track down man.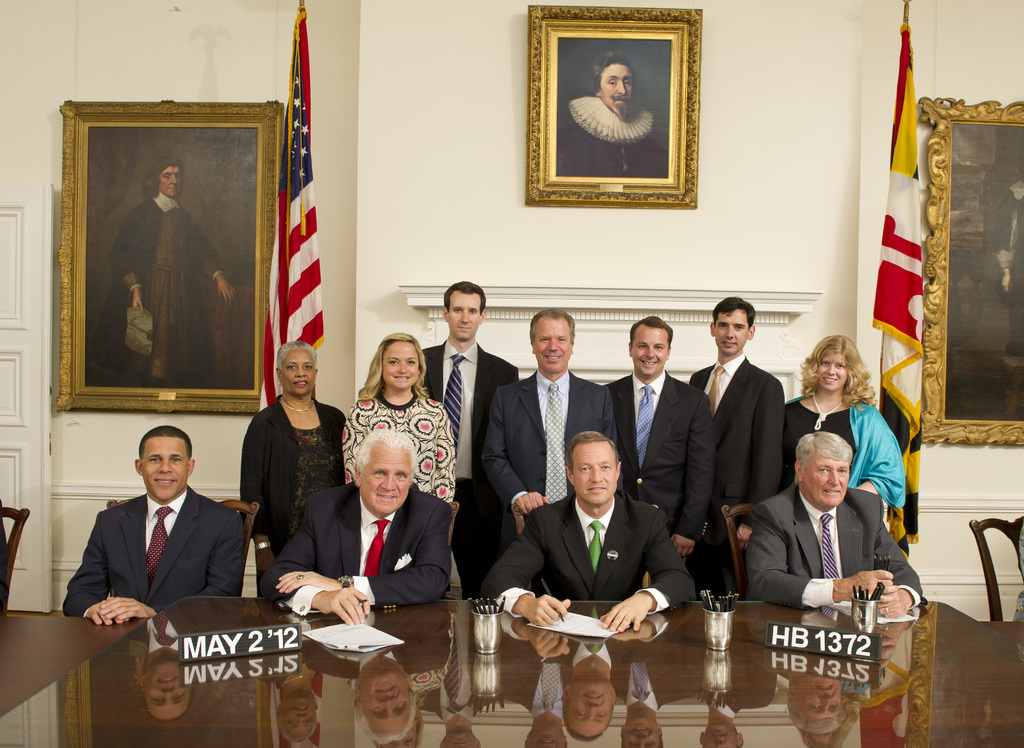
Tracked to 481 429 700 627.
